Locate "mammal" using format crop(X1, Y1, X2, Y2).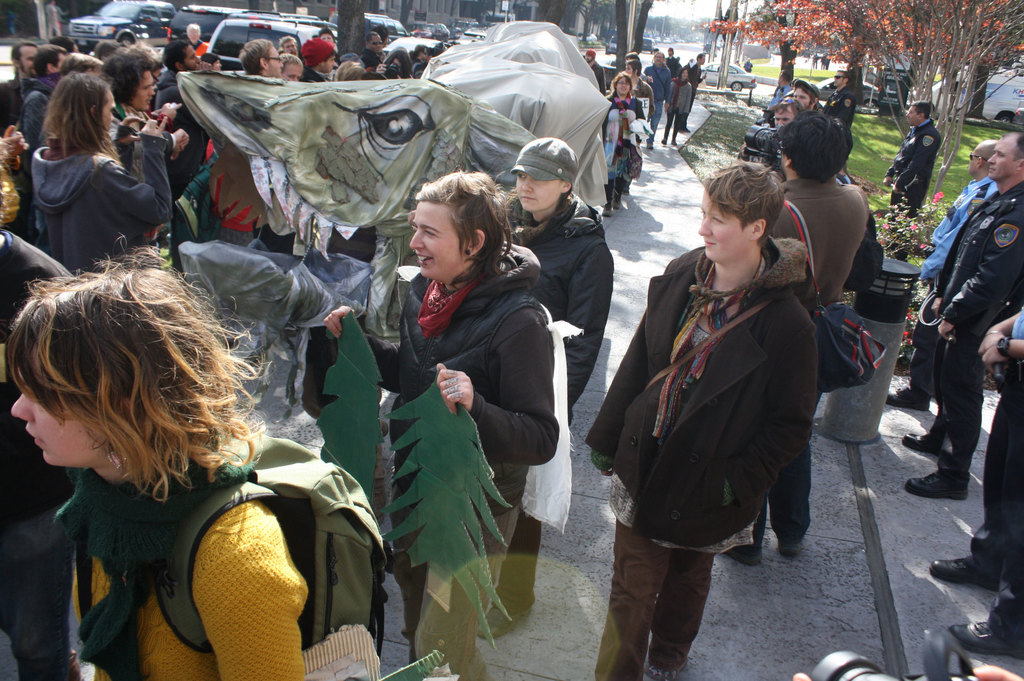
crop(826, 70, 865, 136).
